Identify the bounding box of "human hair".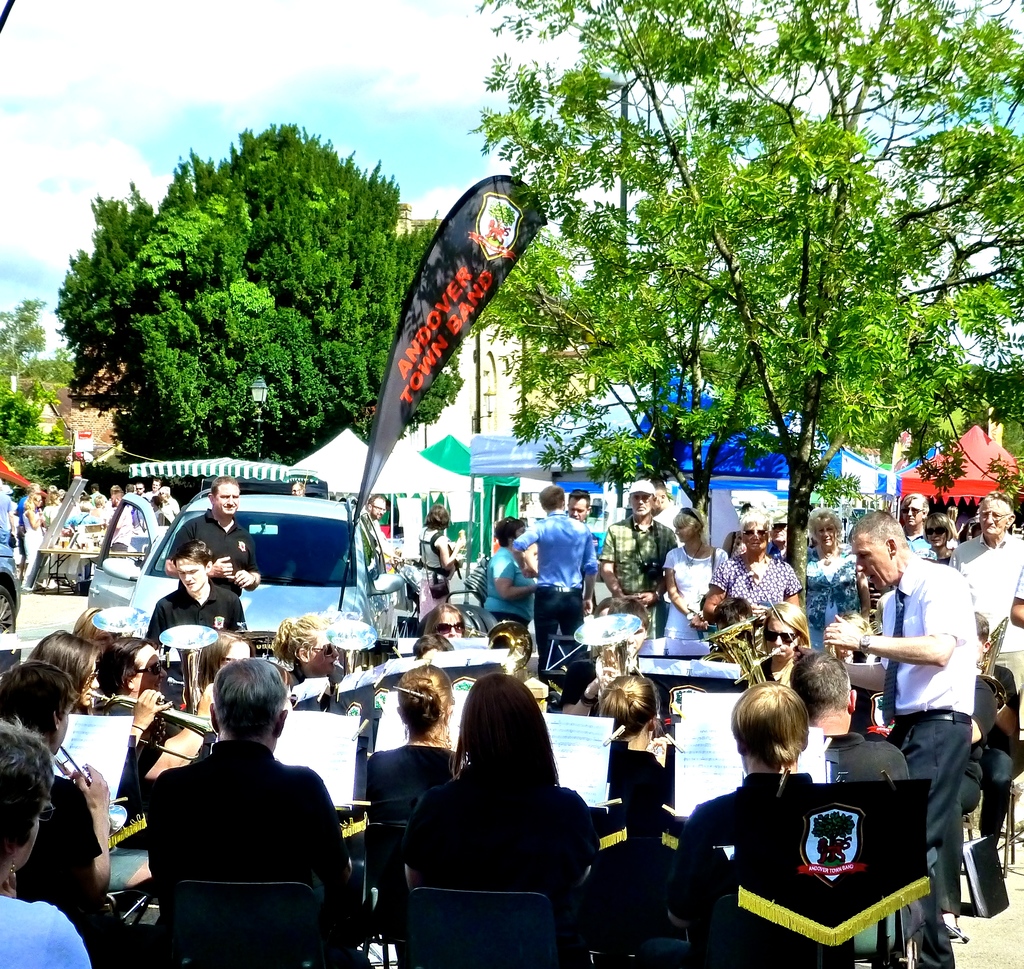
locate(772, 512, 787, 532).
